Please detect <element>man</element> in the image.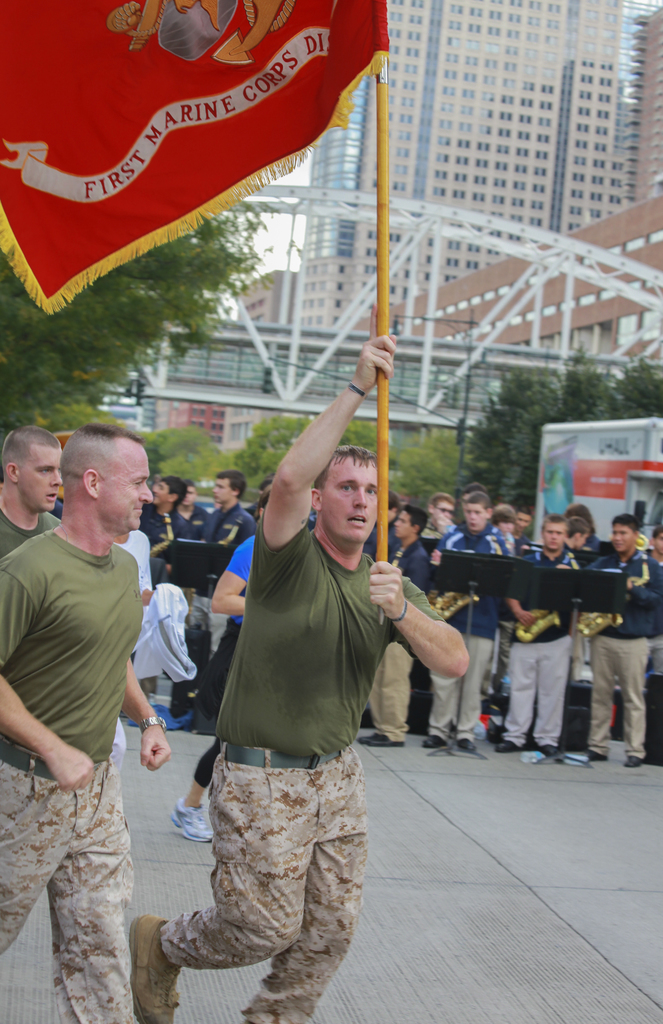
Rect(0, 422, 176, 1023).
